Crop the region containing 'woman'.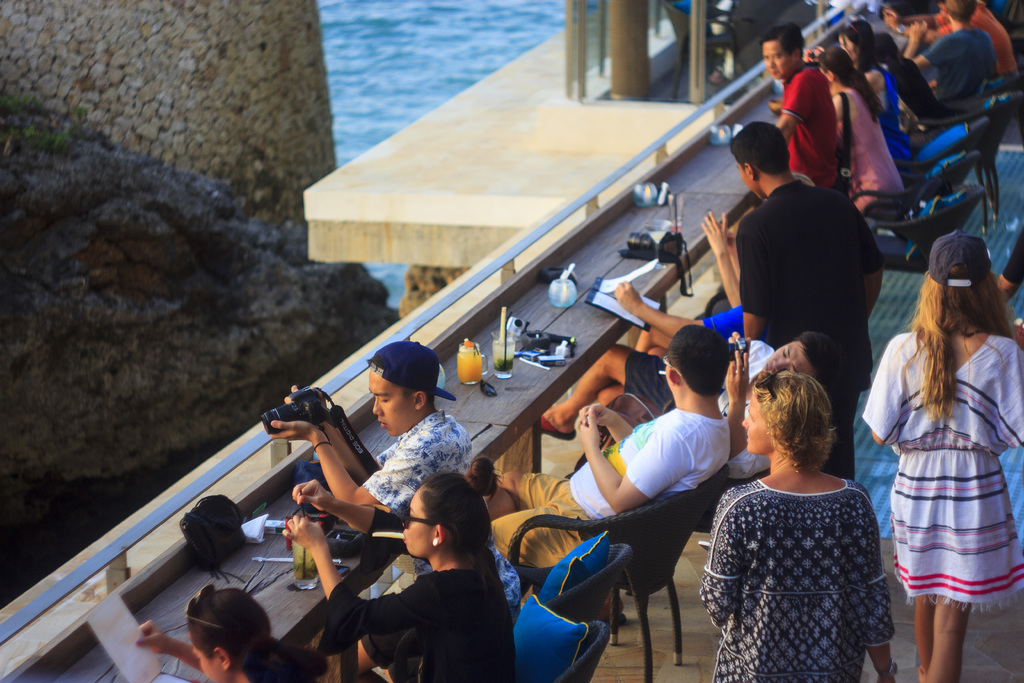
Crop region: pyautogui.locateOnScreen(814, 47, 909, 217).
